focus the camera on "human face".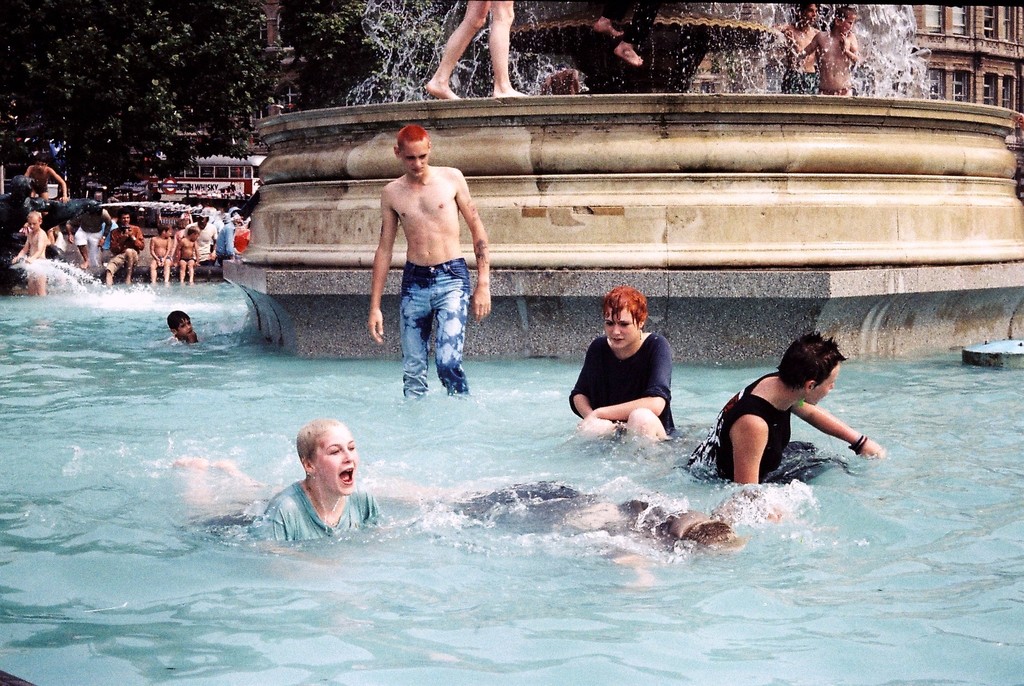
Focus region: BBox(815, 361, 837, 406).
